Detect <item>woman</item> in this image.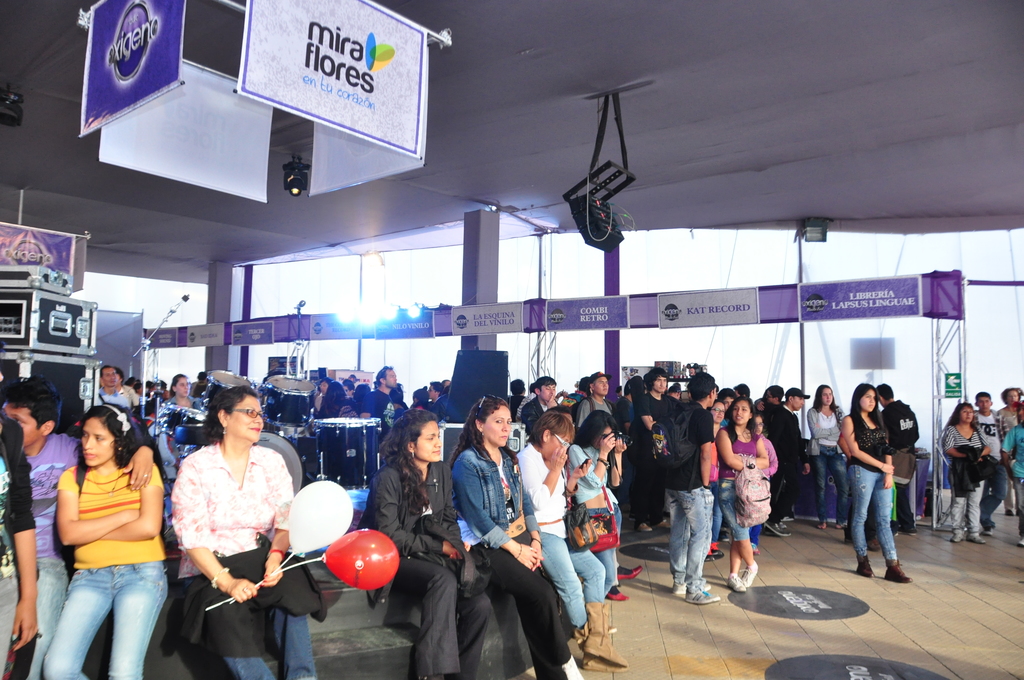
Detection: <region>719, 395, 772, 589</region>.
